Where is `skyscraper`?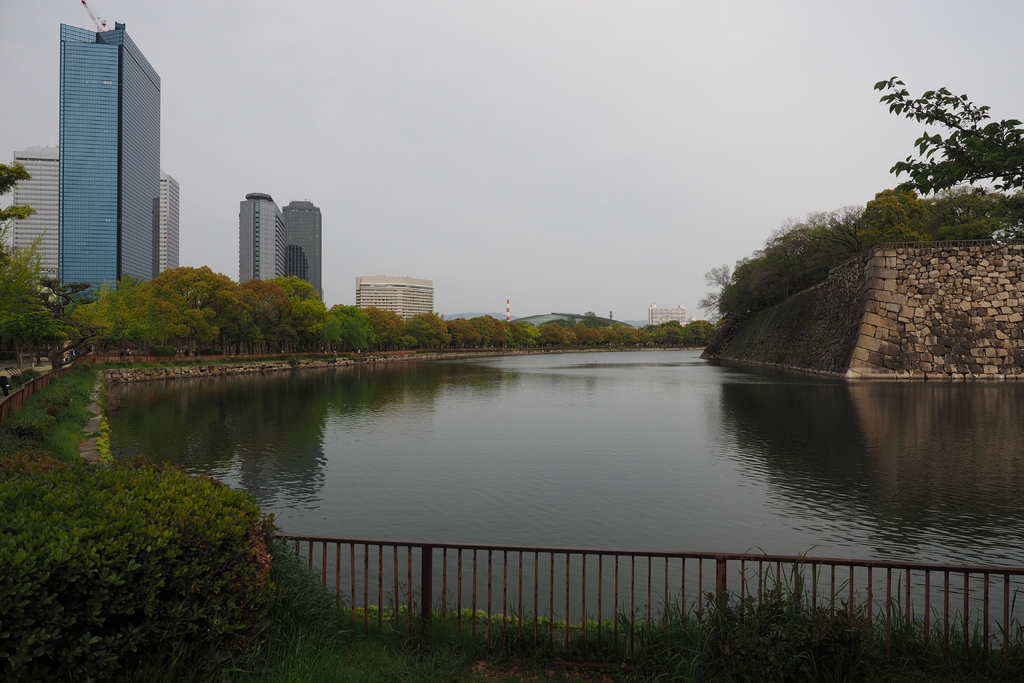
239/185/290/281.
